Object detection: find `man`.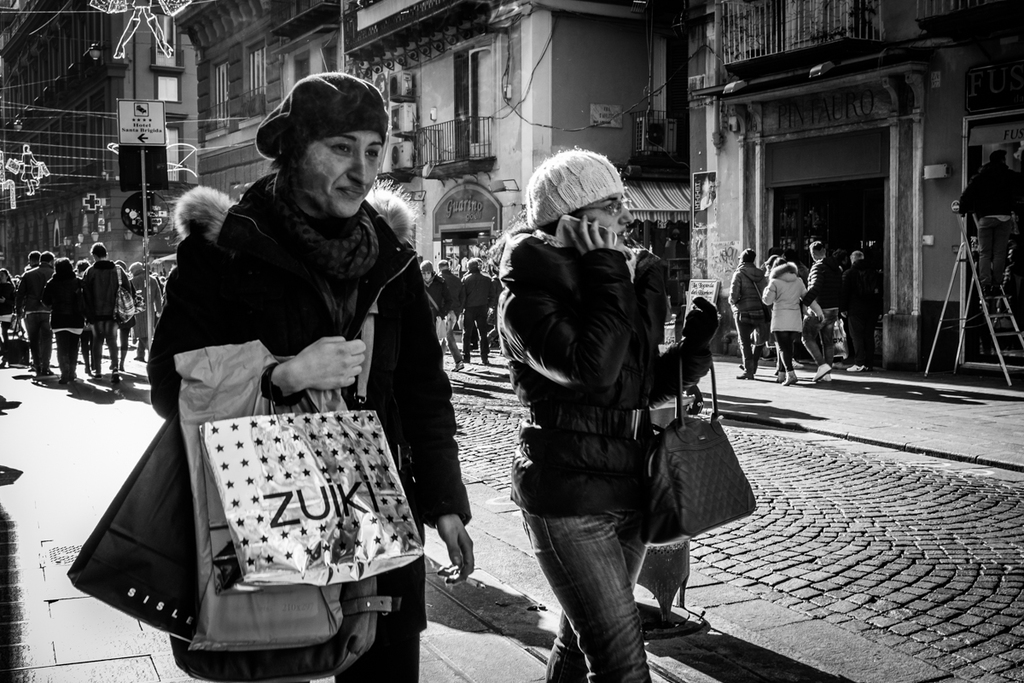
pyautogui.locateOnScreen(440, 258, 462, 320).
